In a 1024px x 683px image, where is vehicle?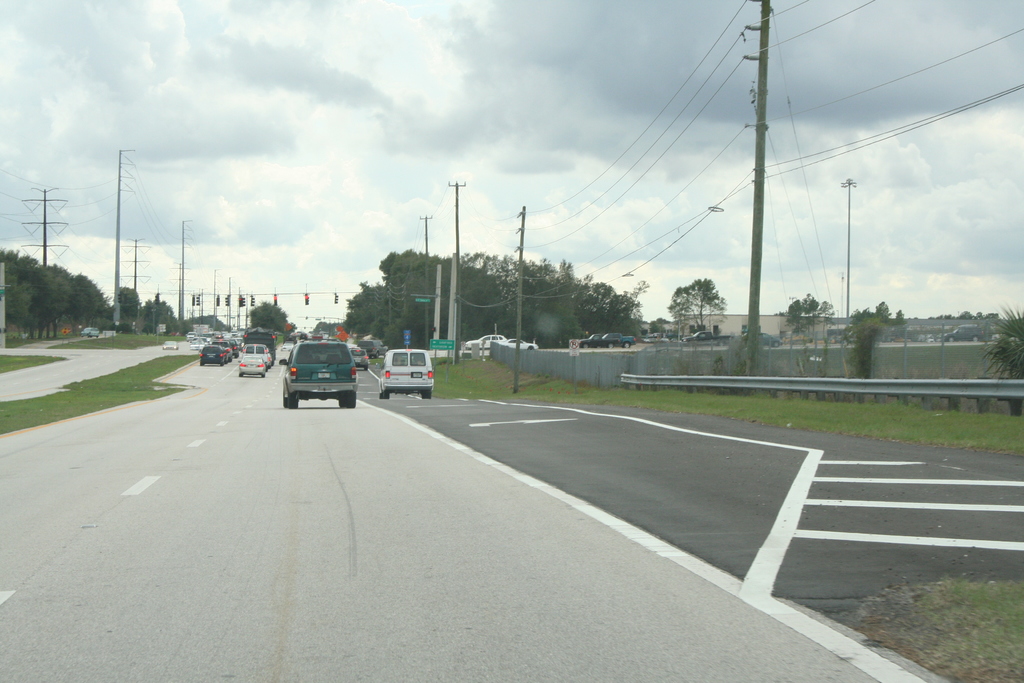
(500,336,538,350).
